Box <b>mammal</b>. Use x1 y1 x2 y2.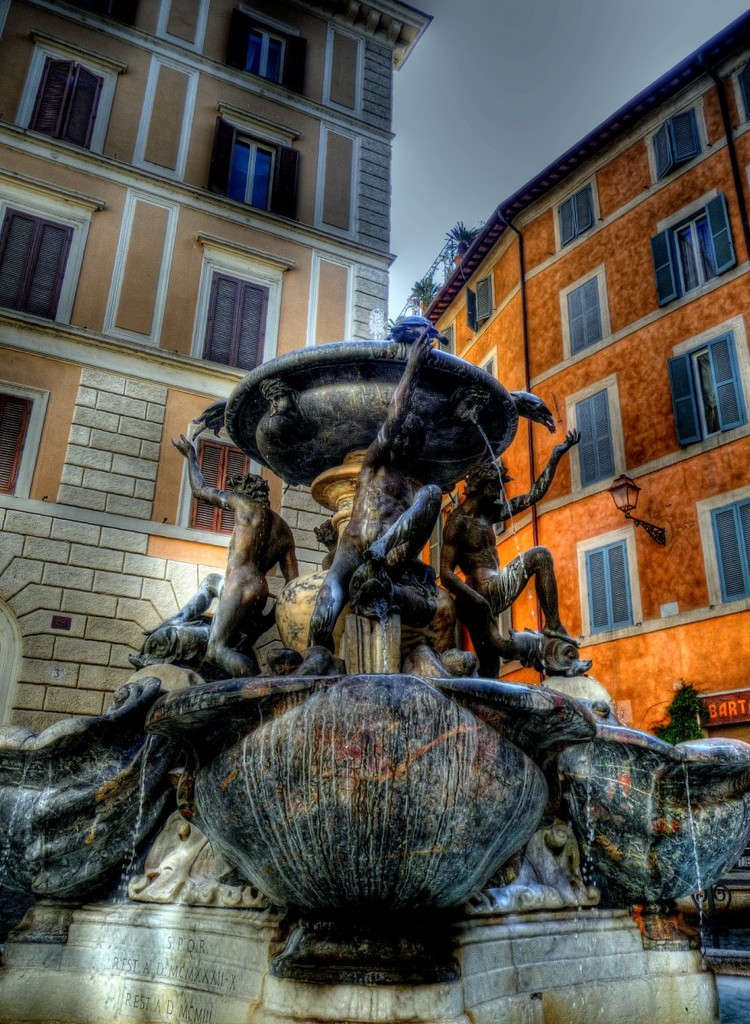
294 319 444 677.
